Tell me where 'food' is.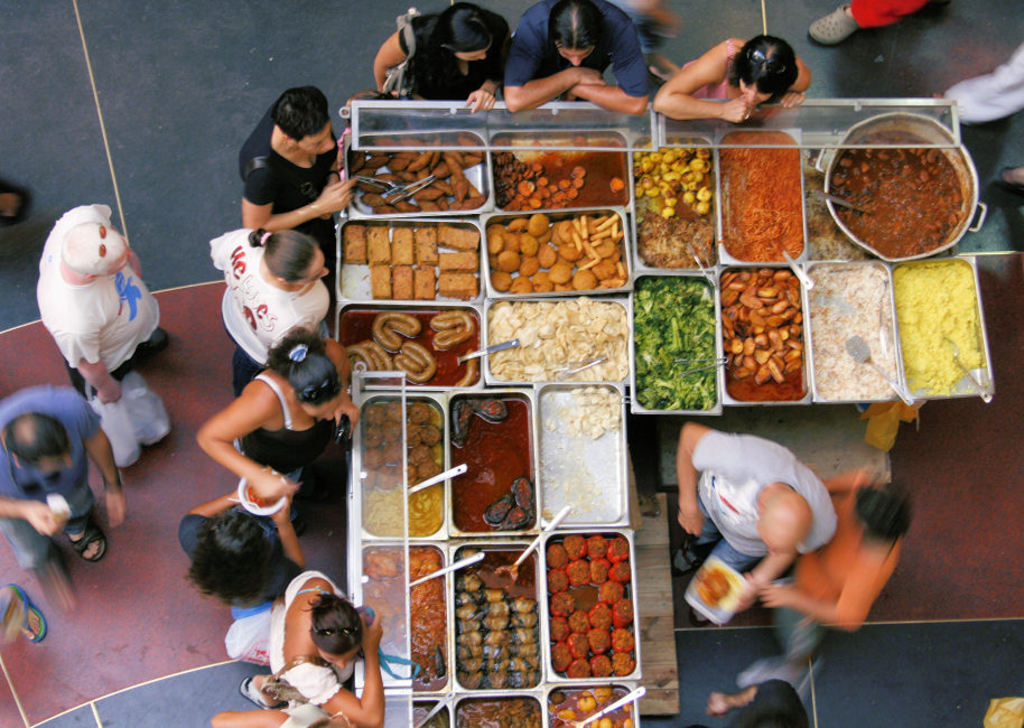
'food' is at bbox=[609, 556, 634, 586].
